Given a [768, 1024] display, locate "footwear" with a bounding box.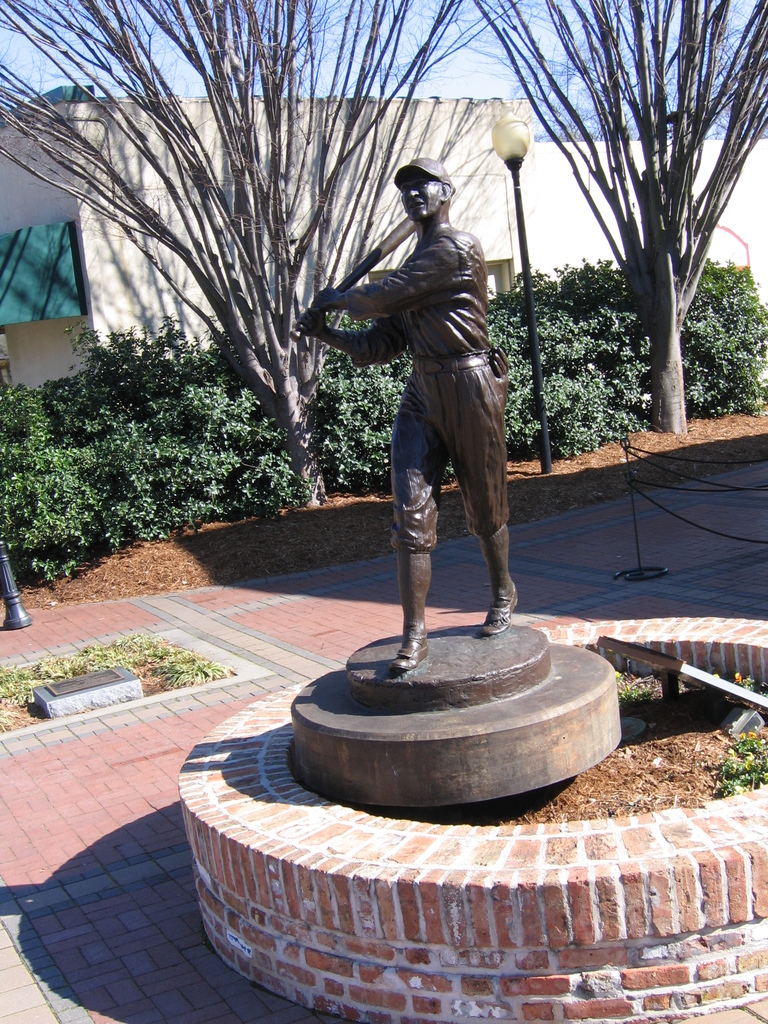
Located: 485,593,520,638.
